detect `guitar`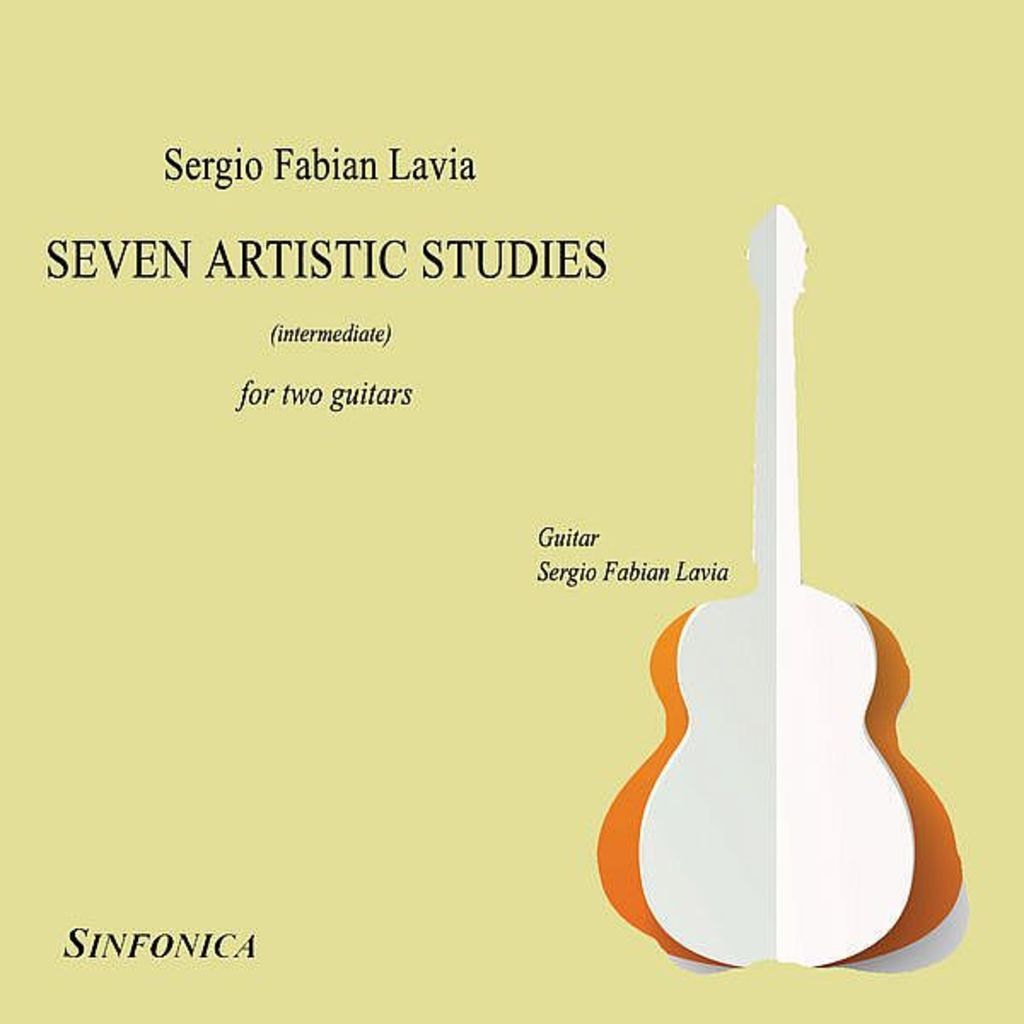
<bbox>587, 164, 910, 935</bbox>
